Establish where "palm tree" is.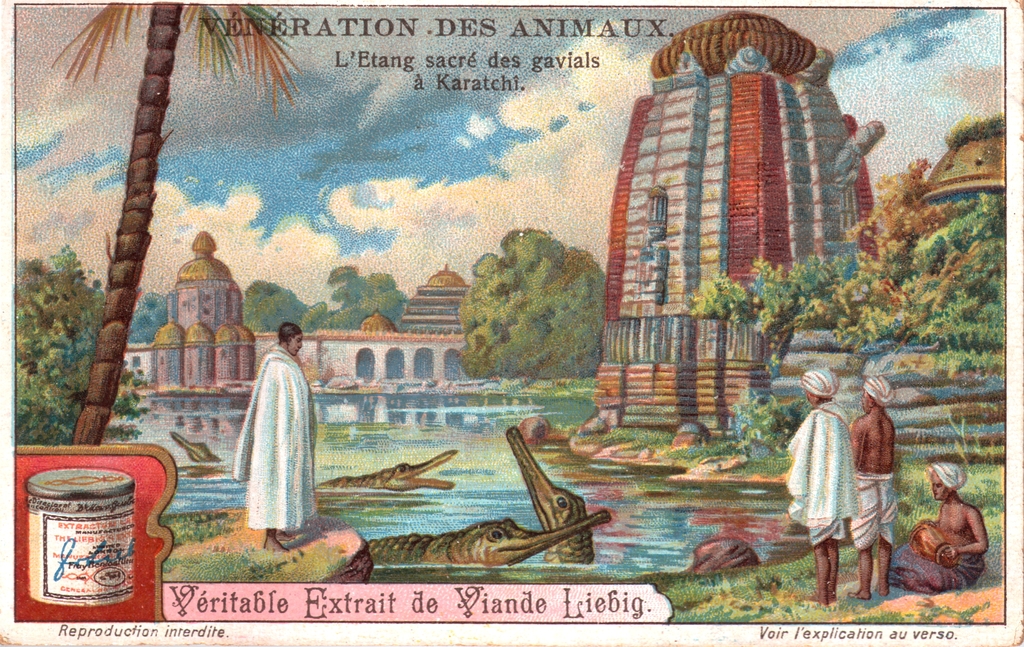
Established at box=[54, 0, 296, 428].
